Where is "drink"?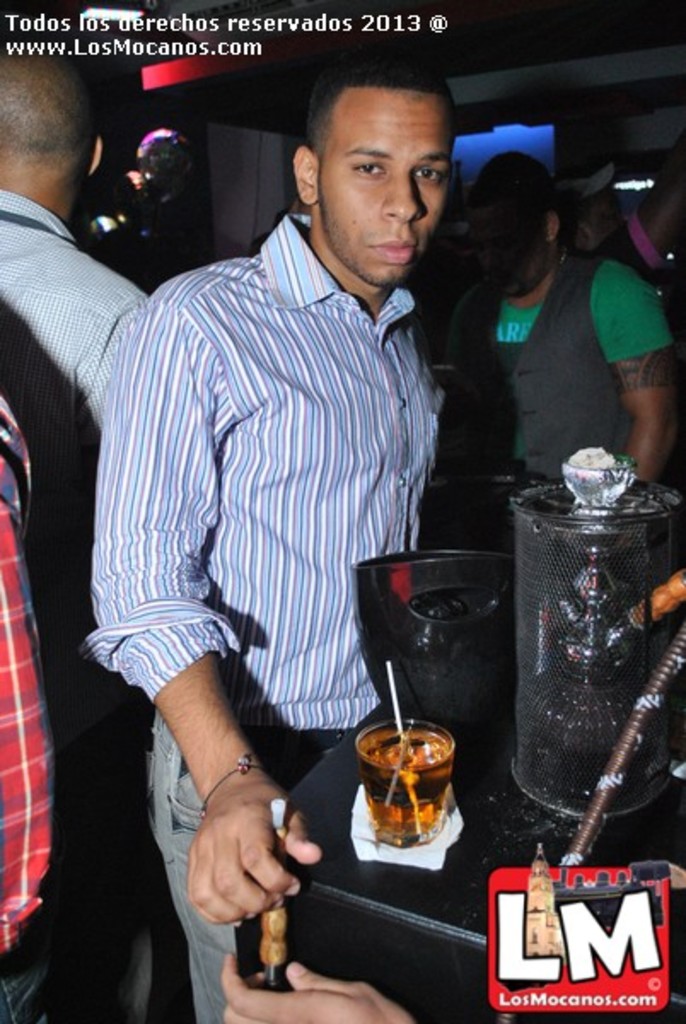
[x1=362, y1=715, x2=456, y2=850].
